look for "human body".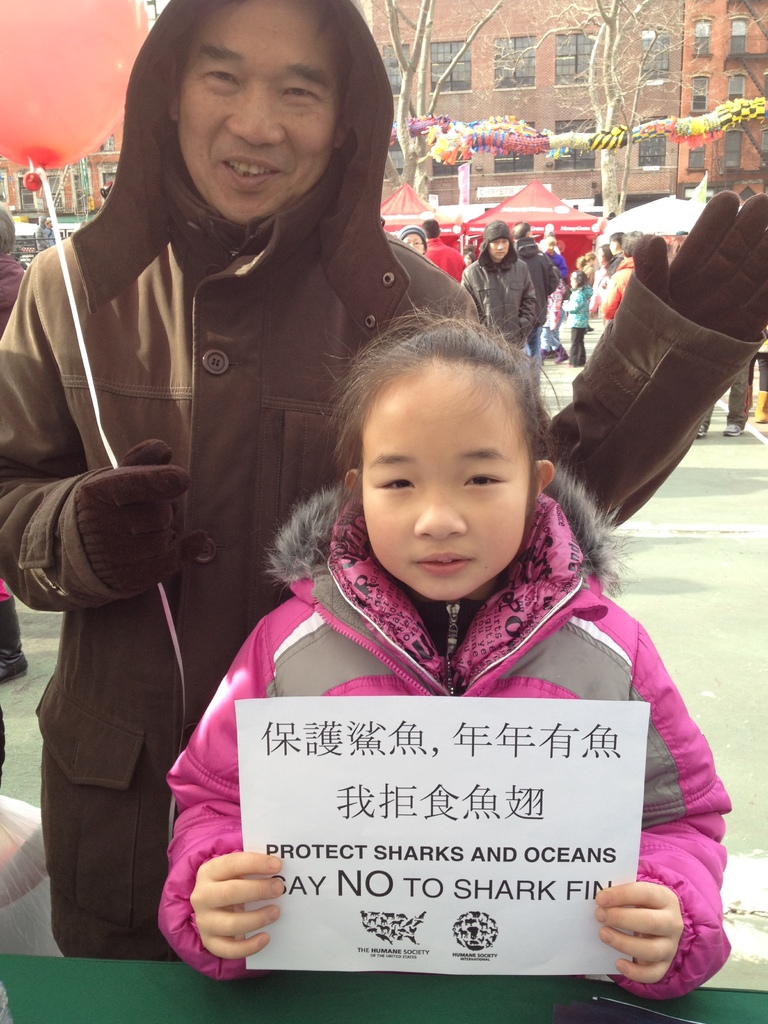
Found: BBox(457, 225, 543, 378).
